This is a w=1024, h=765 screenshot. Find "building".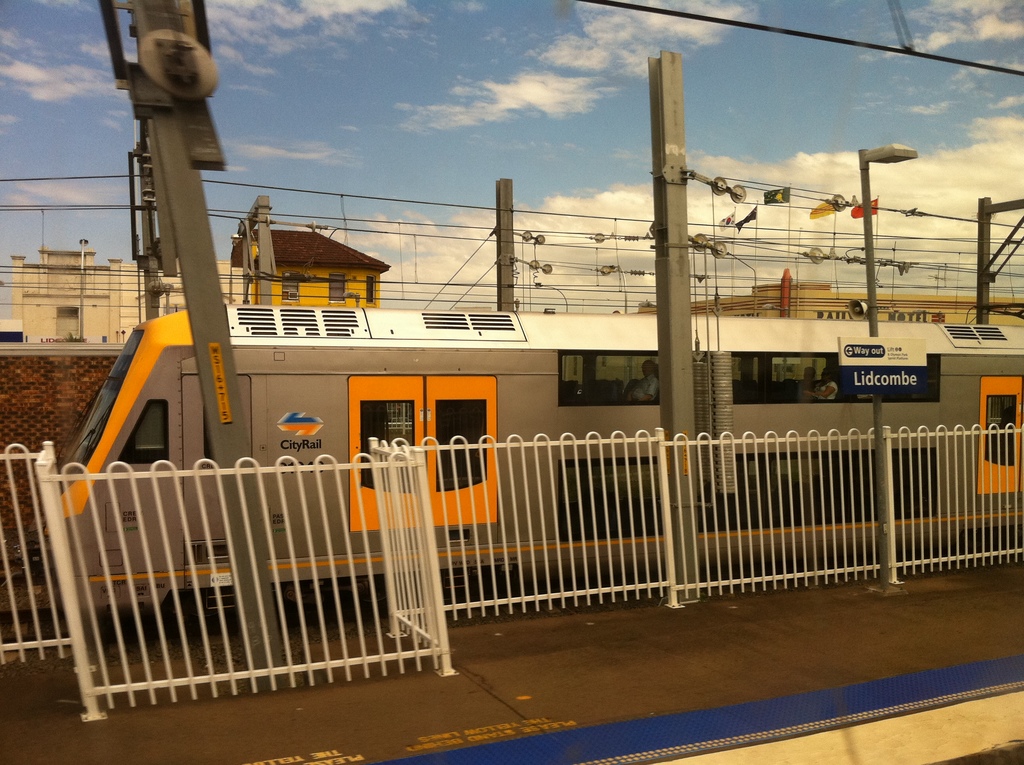
Bounding box: {"left": 637, "top": 272, "right": 1023, "bottom": 328}.
